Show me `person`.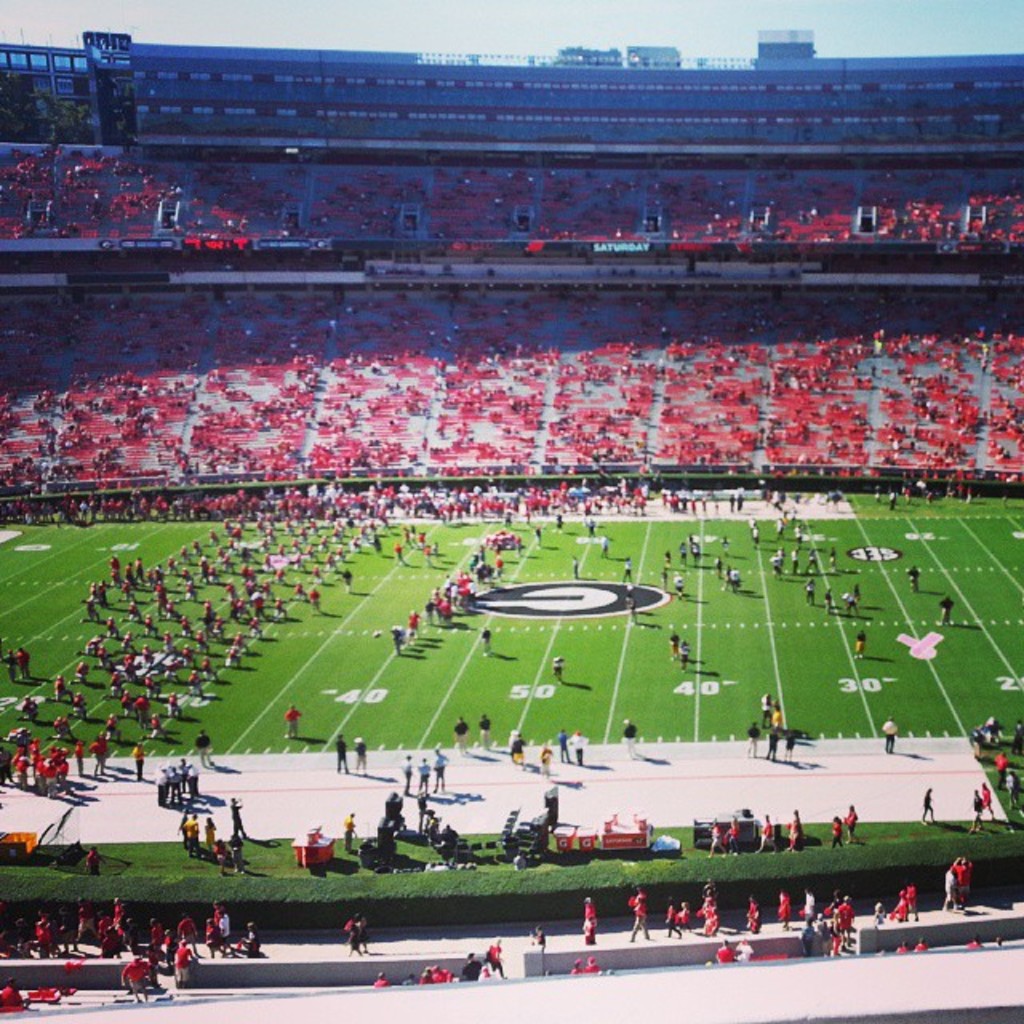
`person` is here: 846, 627, 866, 664.
